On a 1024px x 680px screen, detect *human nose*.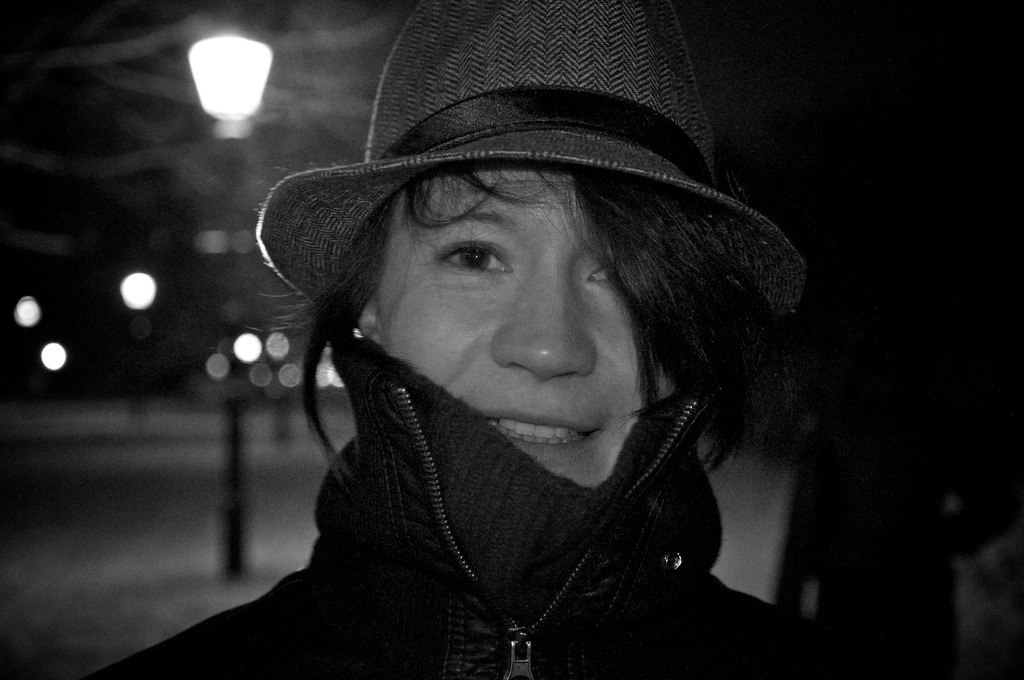
<box>494,277,602,386</box>.
